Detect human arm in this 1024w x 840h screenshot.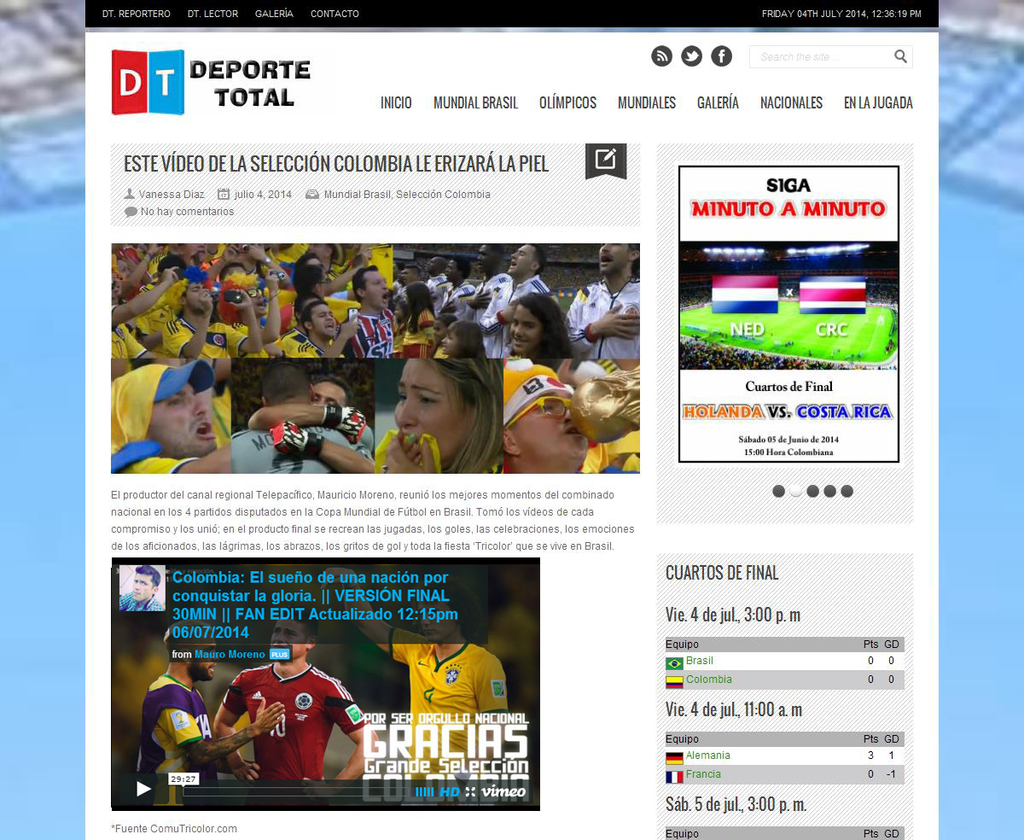
Detection: 479,653,510,767.
